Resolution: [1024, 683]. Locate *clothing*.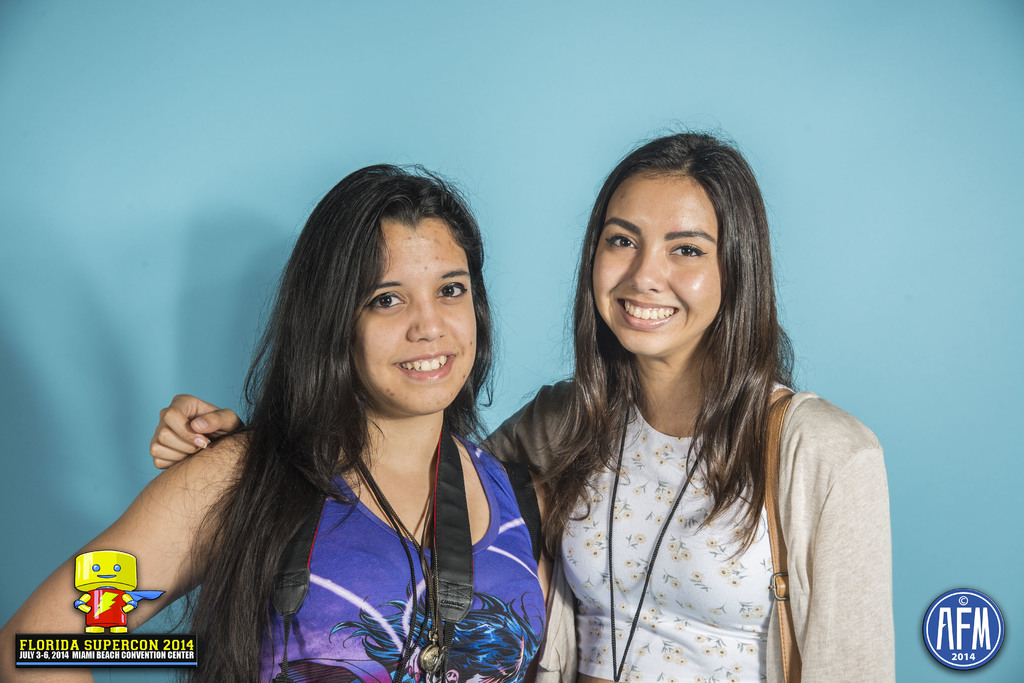
detection(588, 176, 728, 361).
